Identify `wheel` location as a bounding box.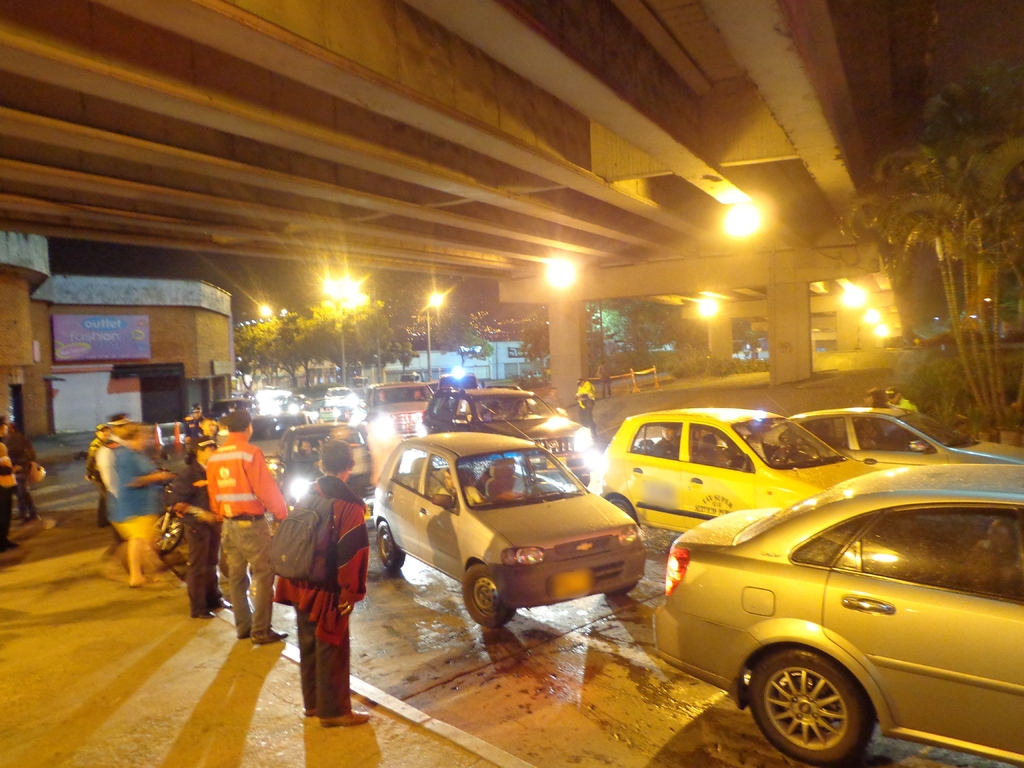
375,516,410,568.
